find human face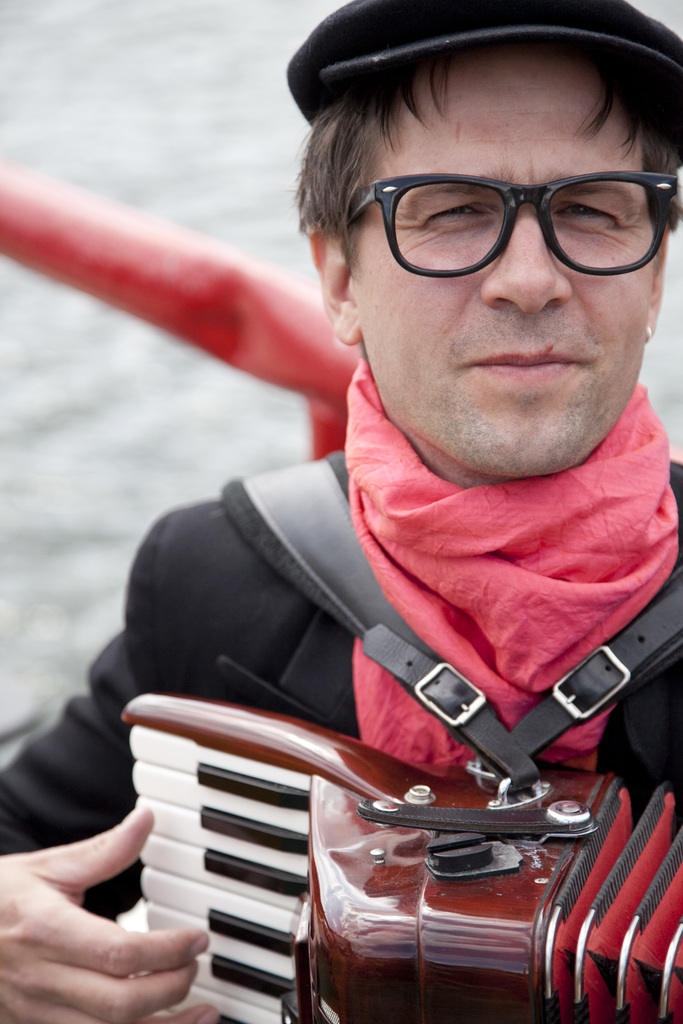
bbox=[349, 45, 657, 479]
